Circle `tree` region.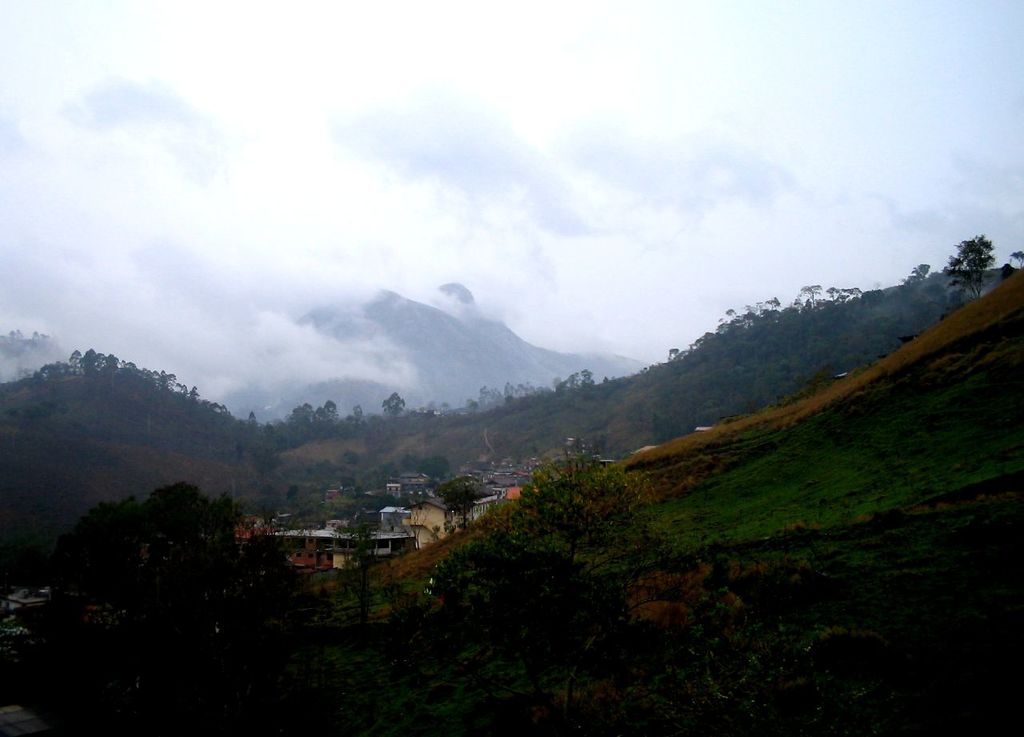
Region: [345,405,364,433].
